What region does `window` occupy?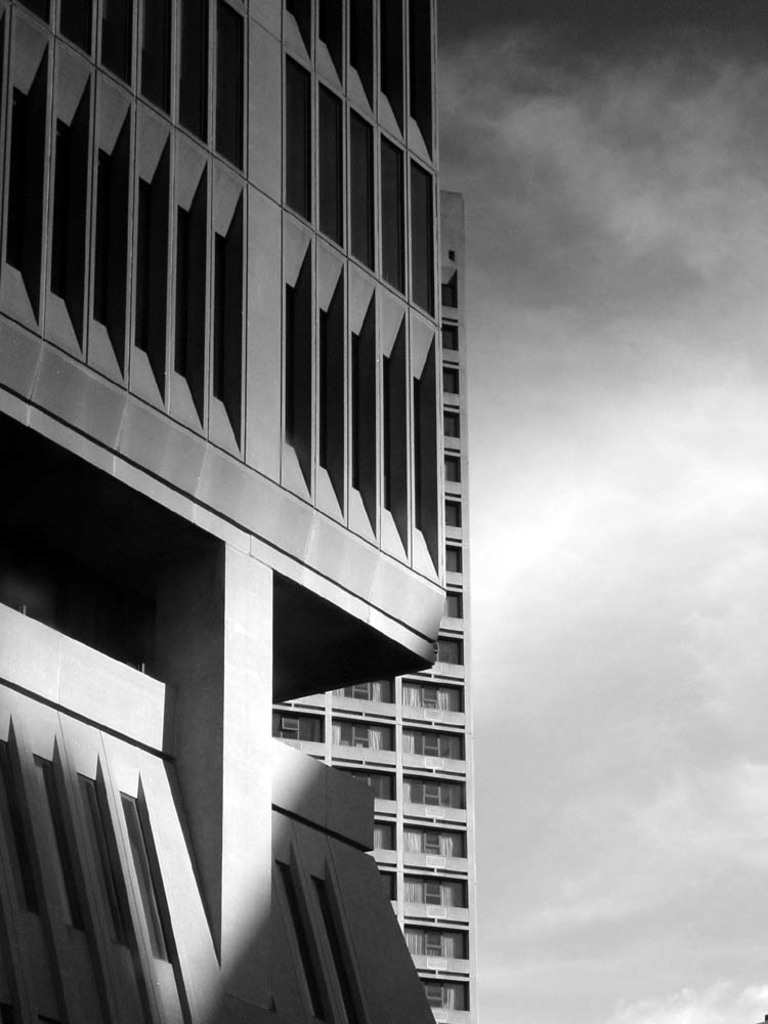
bbox=[444, 493, 462, 528].
